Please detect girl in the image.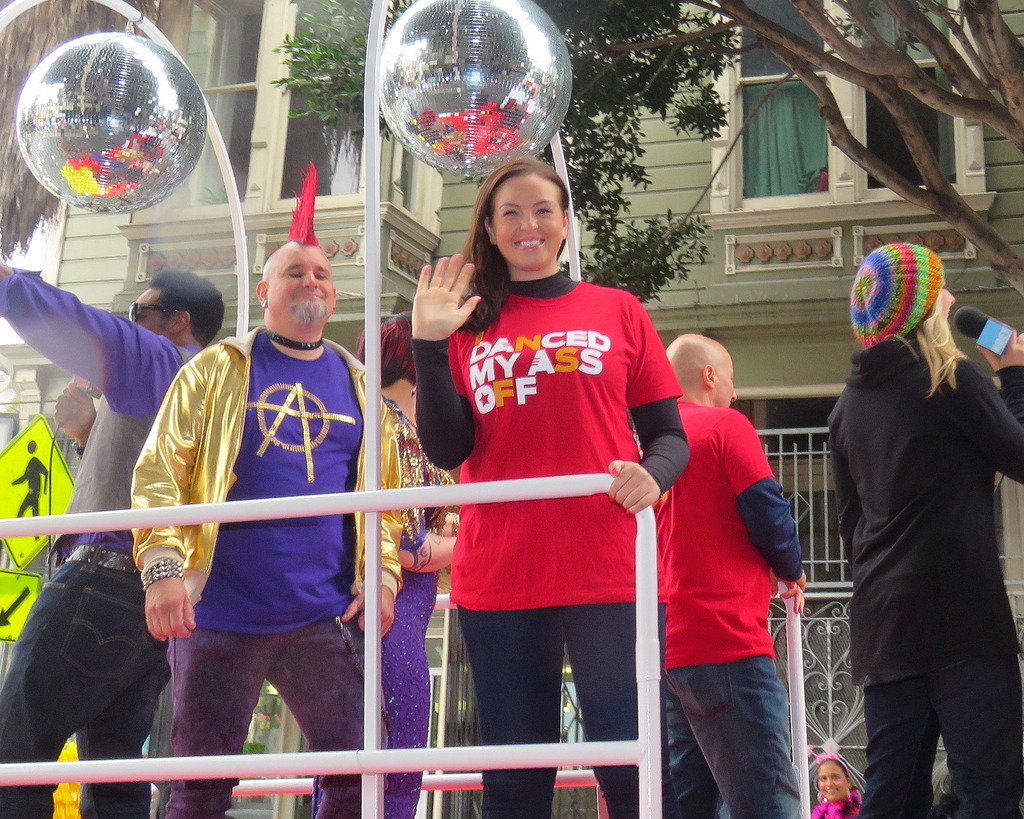
pyautogui.locateOnScreen(824, 246, 1023, 818).
